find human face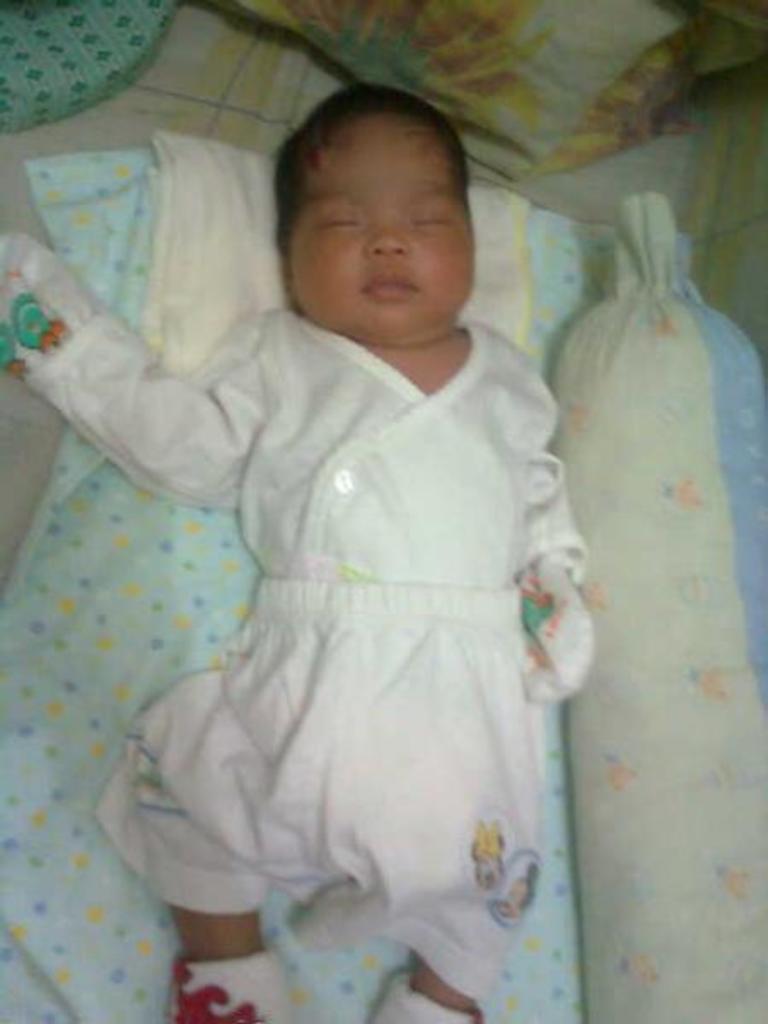
[x1=292, y1=116, x2=480, y2=338]
